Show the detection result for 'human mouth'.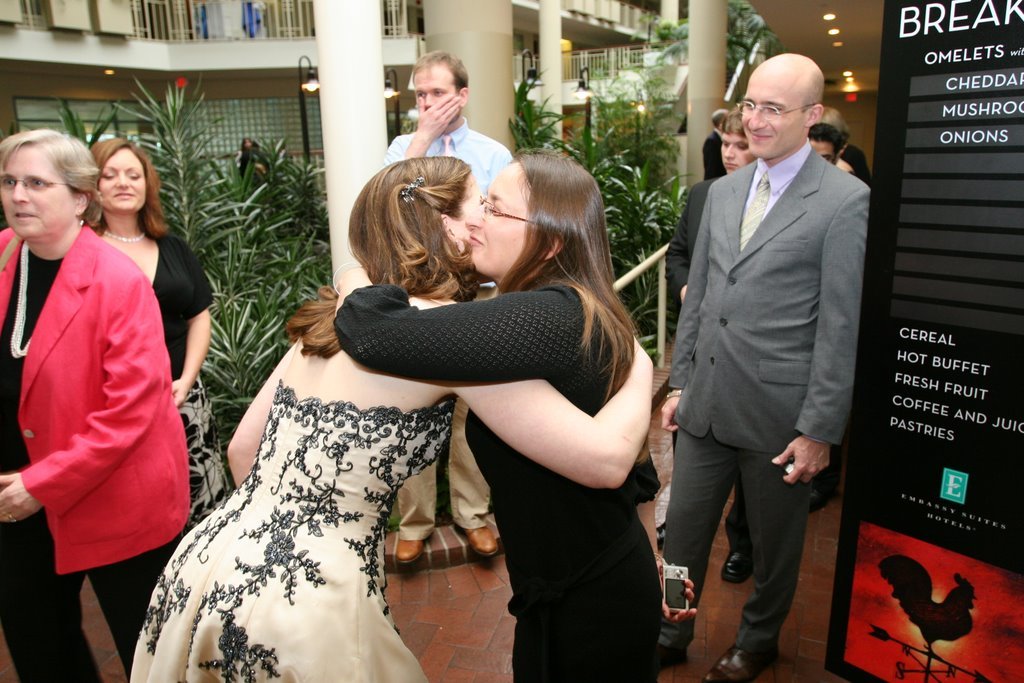
<bbox>13, 206, 36, 224</bbox>.
